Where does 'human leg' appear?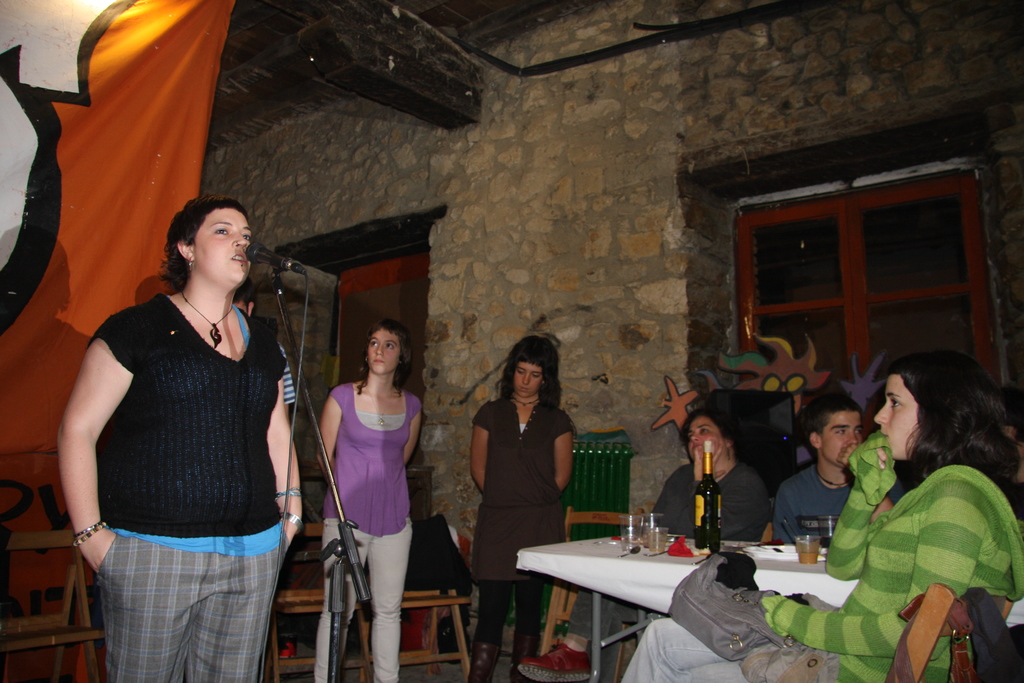
Appears at {"x1": 515, "y1": 582, "x2": 541, "y2": 682}.
